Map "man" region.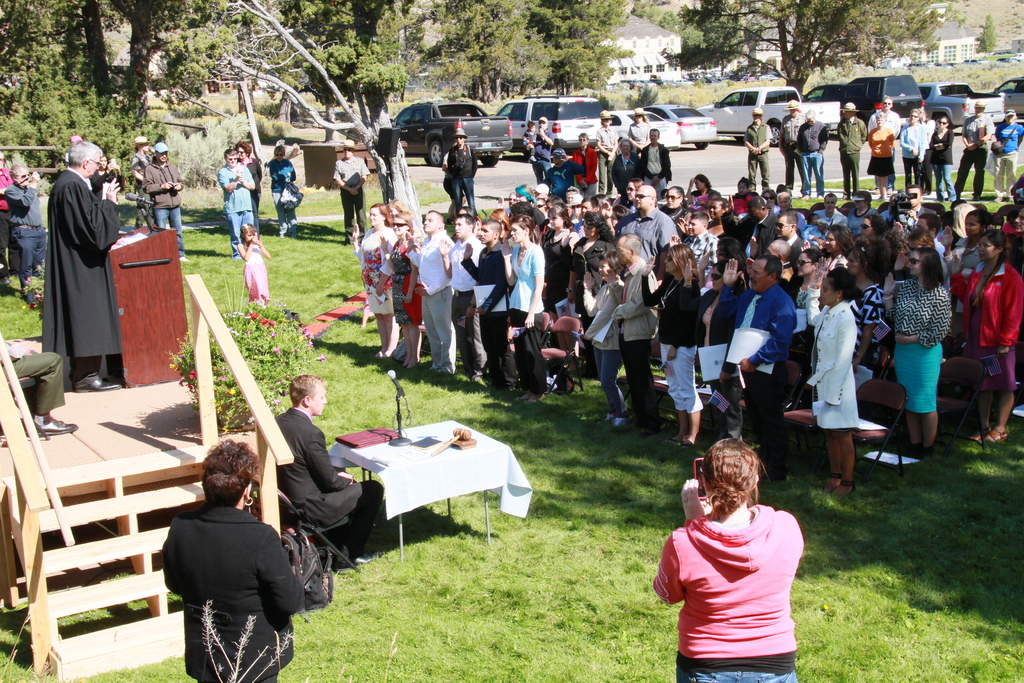
Mapped to detection(271, 373, 381, 568).
